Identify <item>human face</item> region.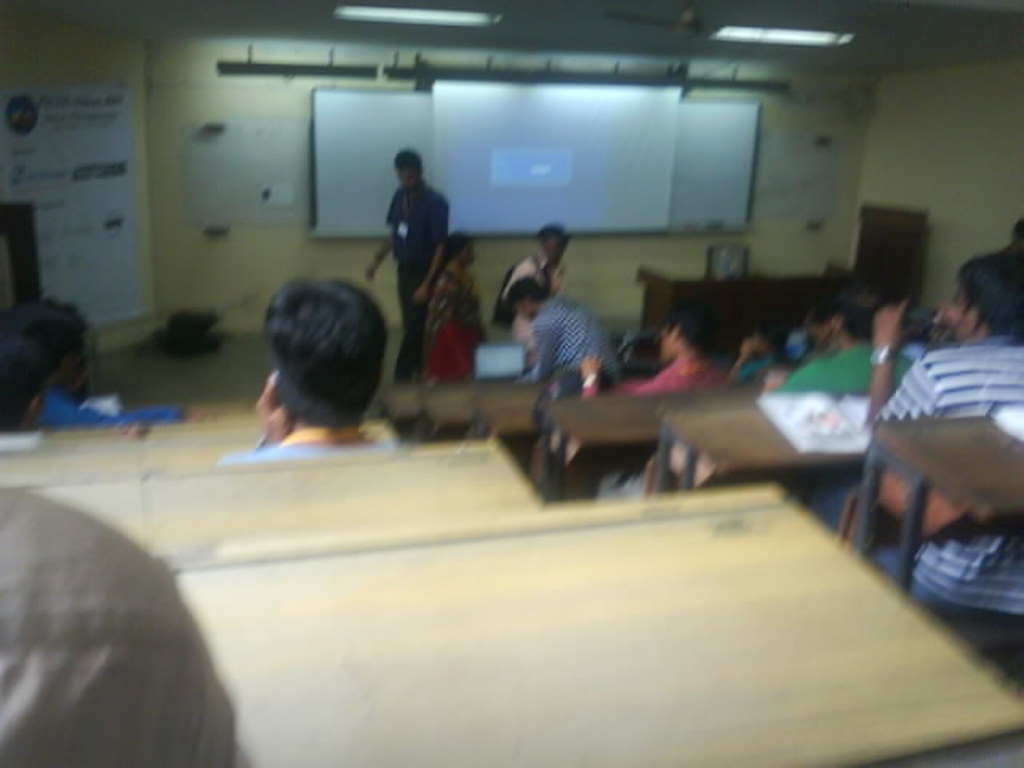
Region: select_region(946, 283, 970, 341).
